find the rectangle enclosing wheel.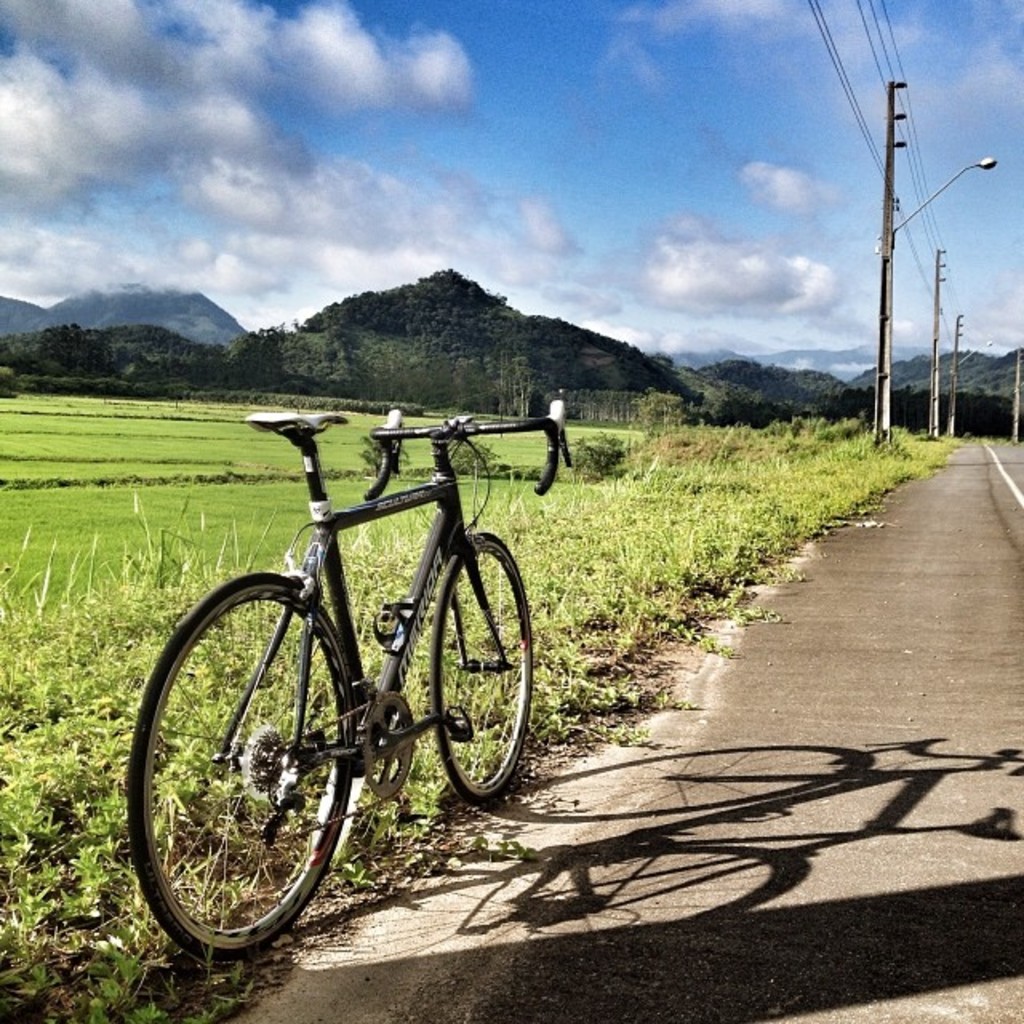
Rect(430, 536, 533, 808).
